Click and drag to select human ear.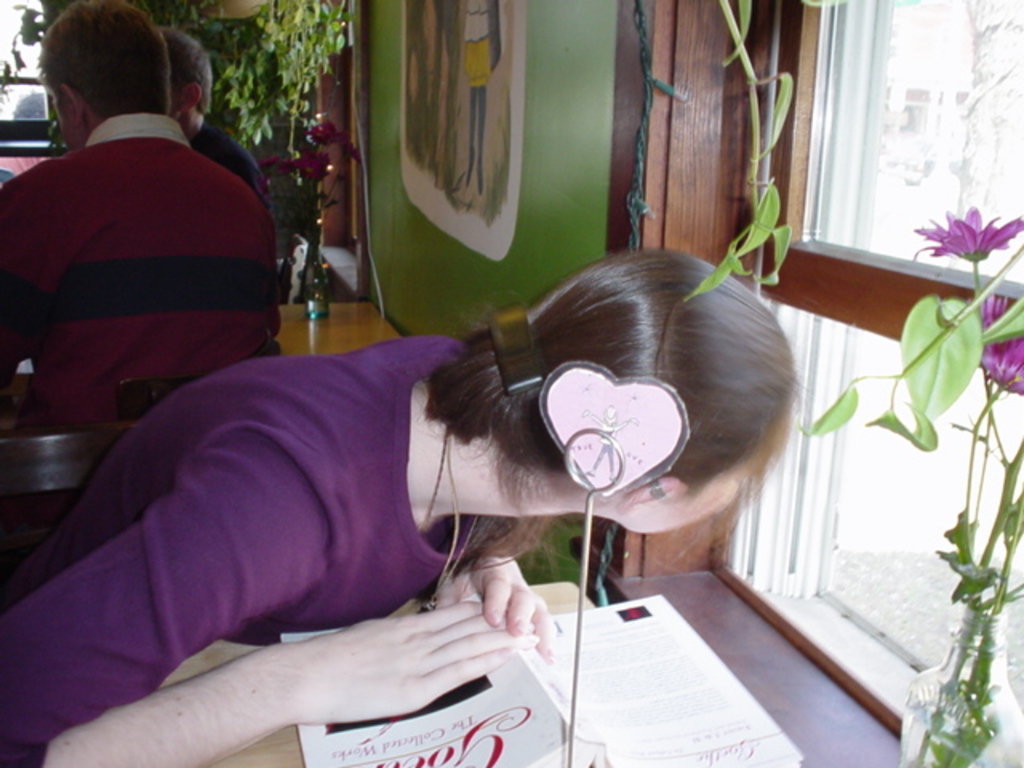
Selection: region(182, 85, 202, 107).
